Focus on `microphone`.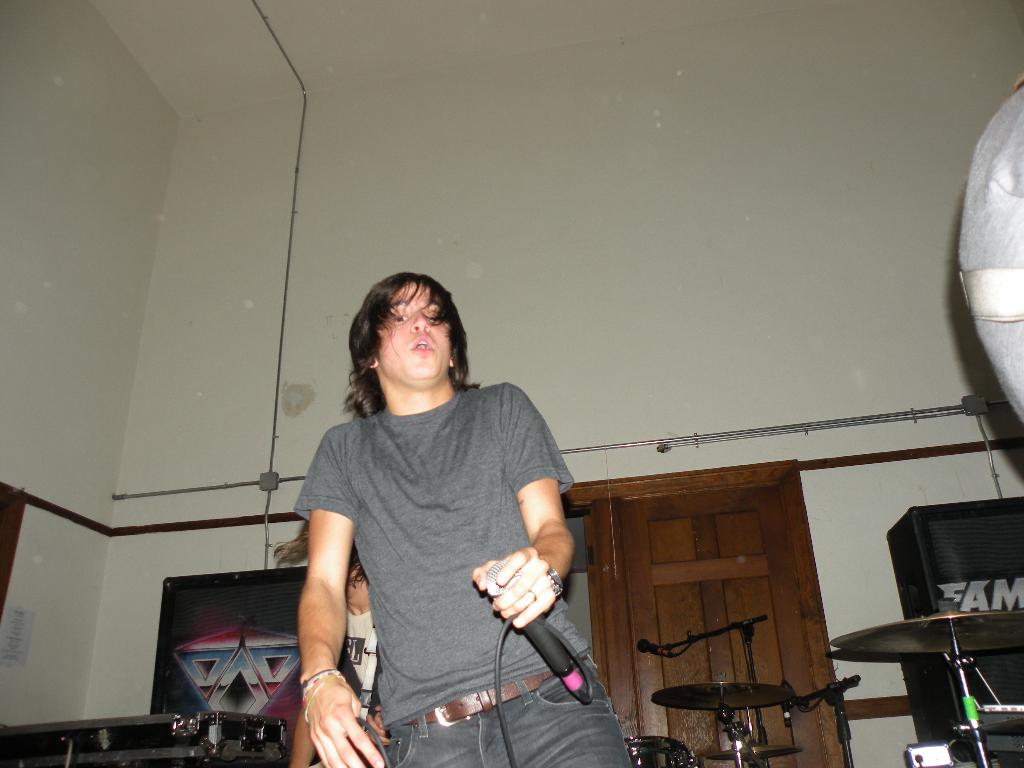
Focused at 486,559,575,679.
